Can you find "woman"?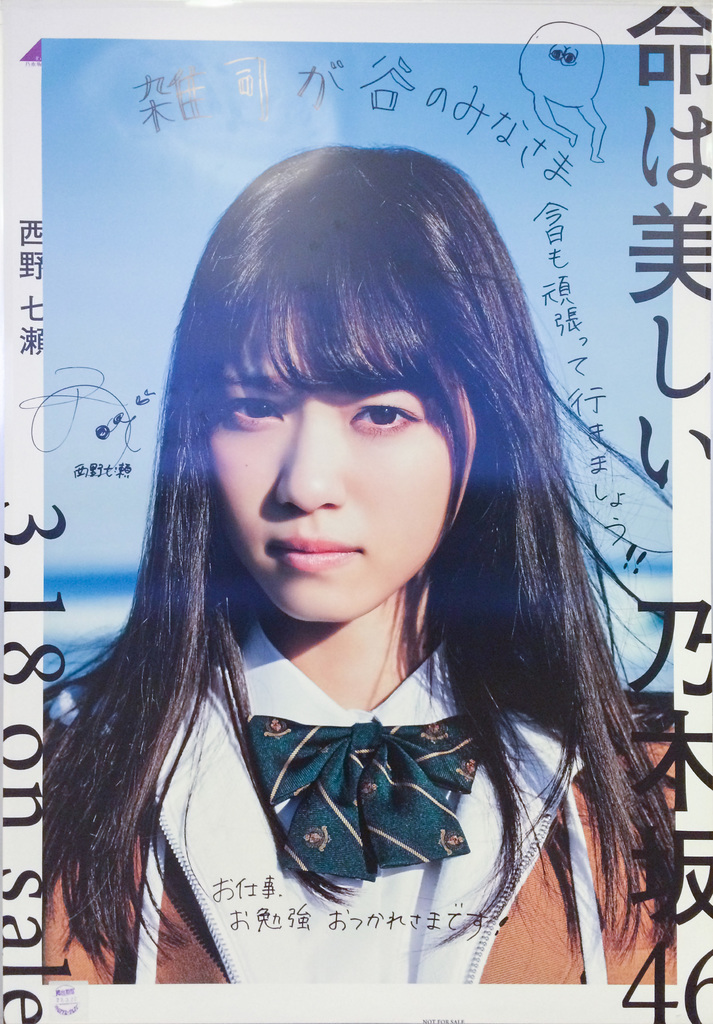
Yes, bounding box: left=38, top=104, right=670, bottom=998.
